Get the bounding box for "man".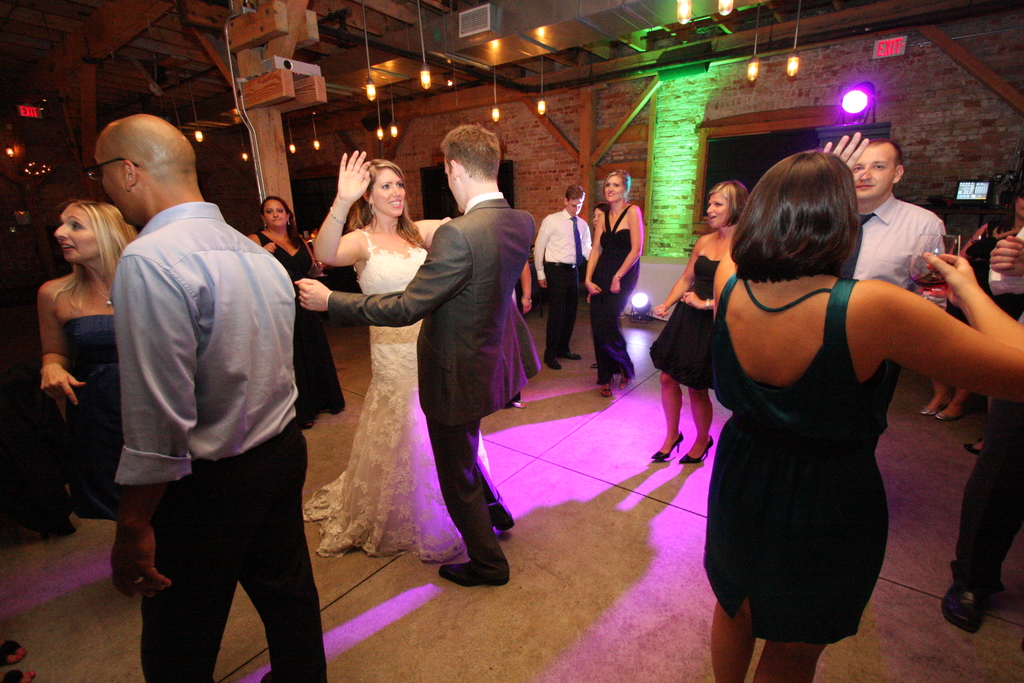
box=[294, 120, 538, 584].
